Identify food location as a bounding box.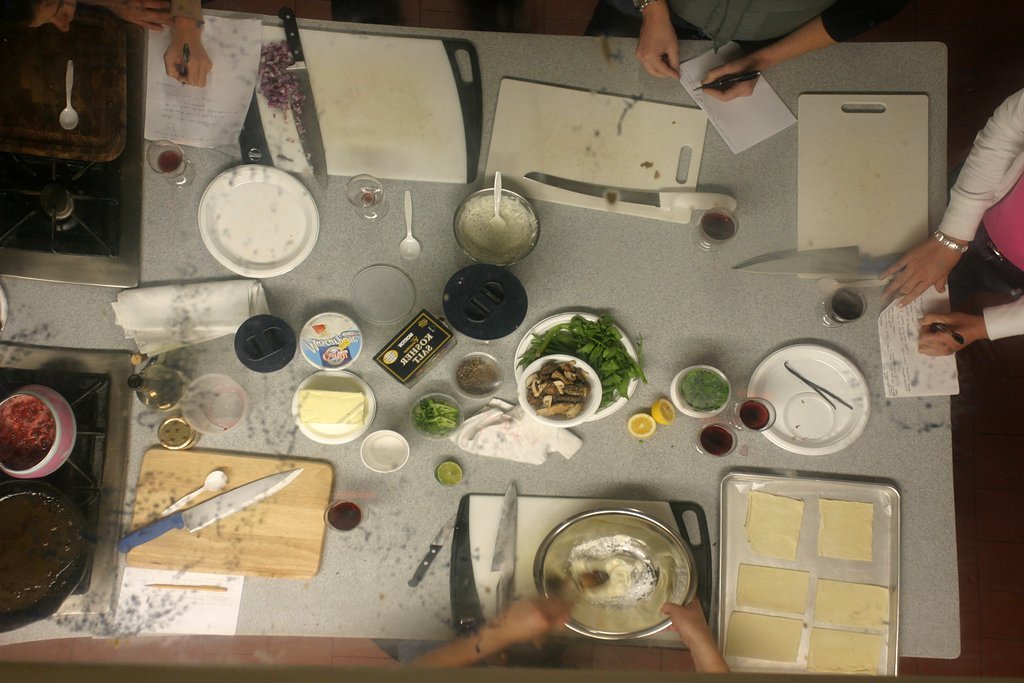
detection(417, 401, 452, 432).
